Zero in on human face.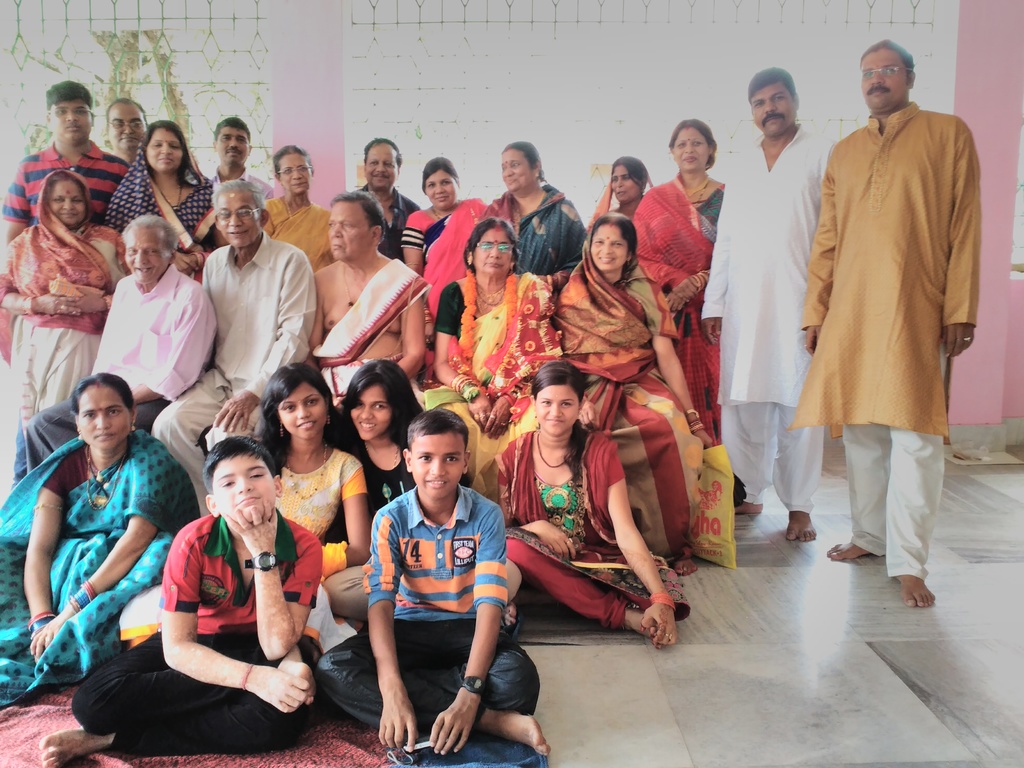
Zeroed in: locate(475, 227, 515, 281).
